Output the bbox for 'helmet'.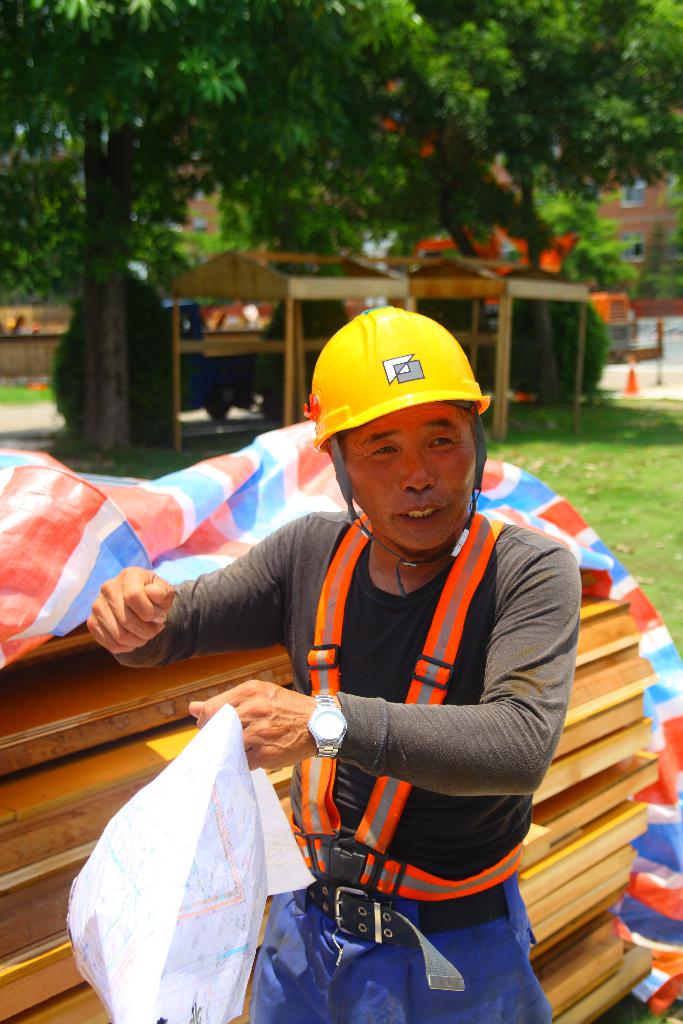
312/294/490/550.
